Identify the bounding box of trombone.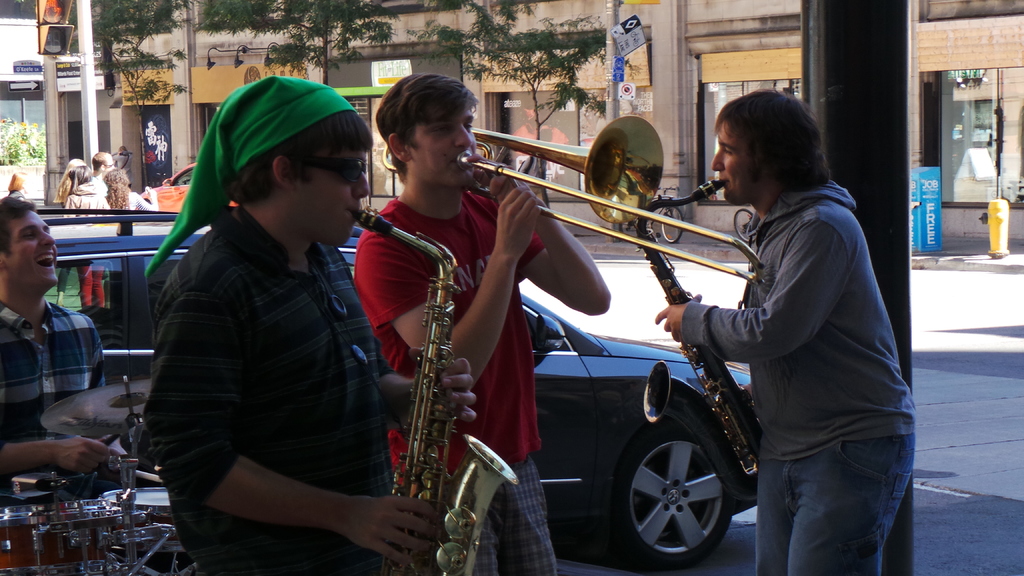
454:120:765:269.
